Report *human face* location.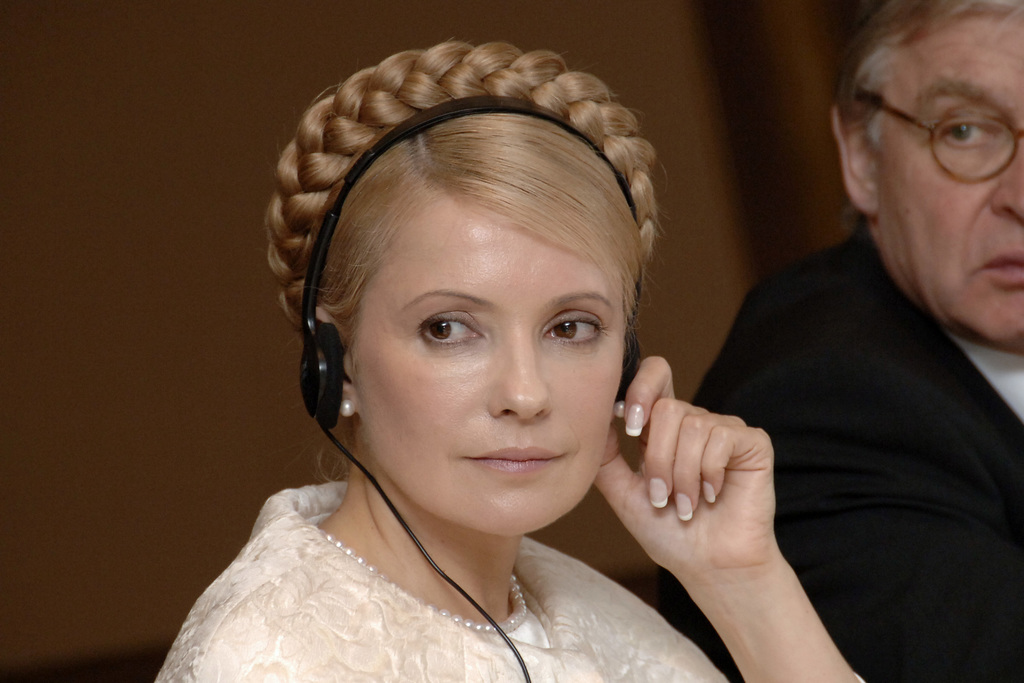
Report: (left=875, top=17, right=1023, bottom=353).
